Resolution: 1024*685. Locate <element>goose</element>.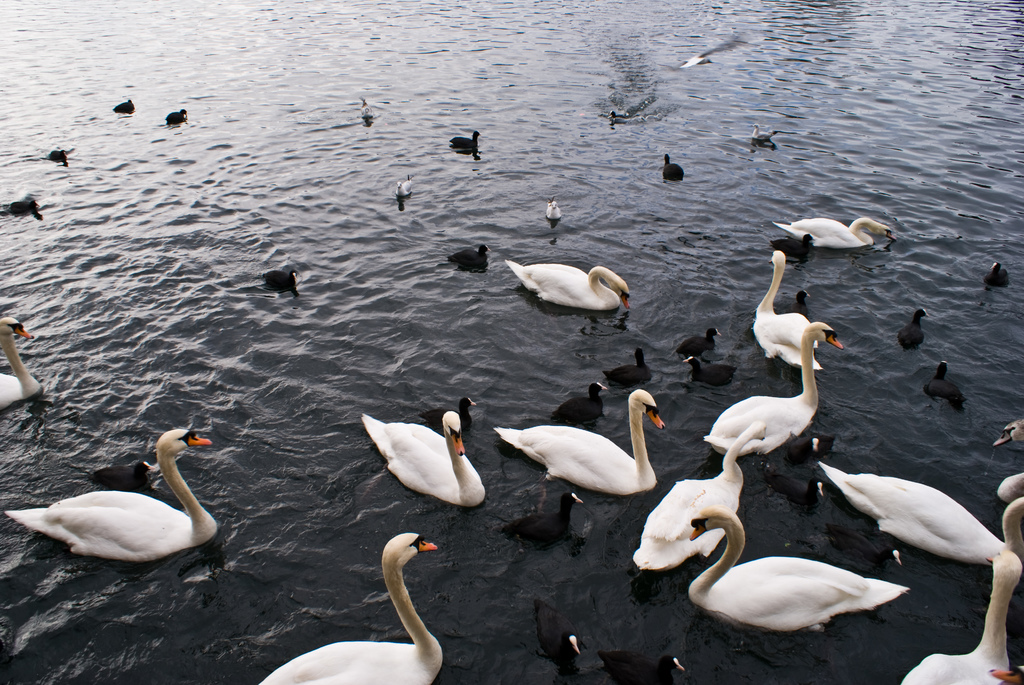
398/173/415/198.
